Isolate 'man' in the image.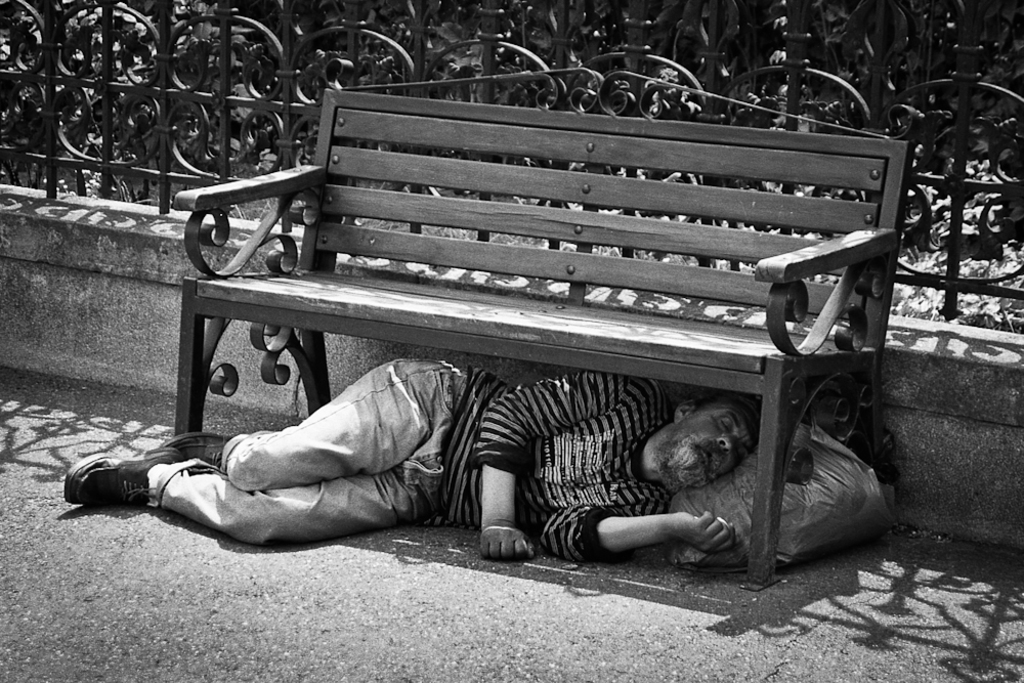
Isolated region: 61/365/763/575.
